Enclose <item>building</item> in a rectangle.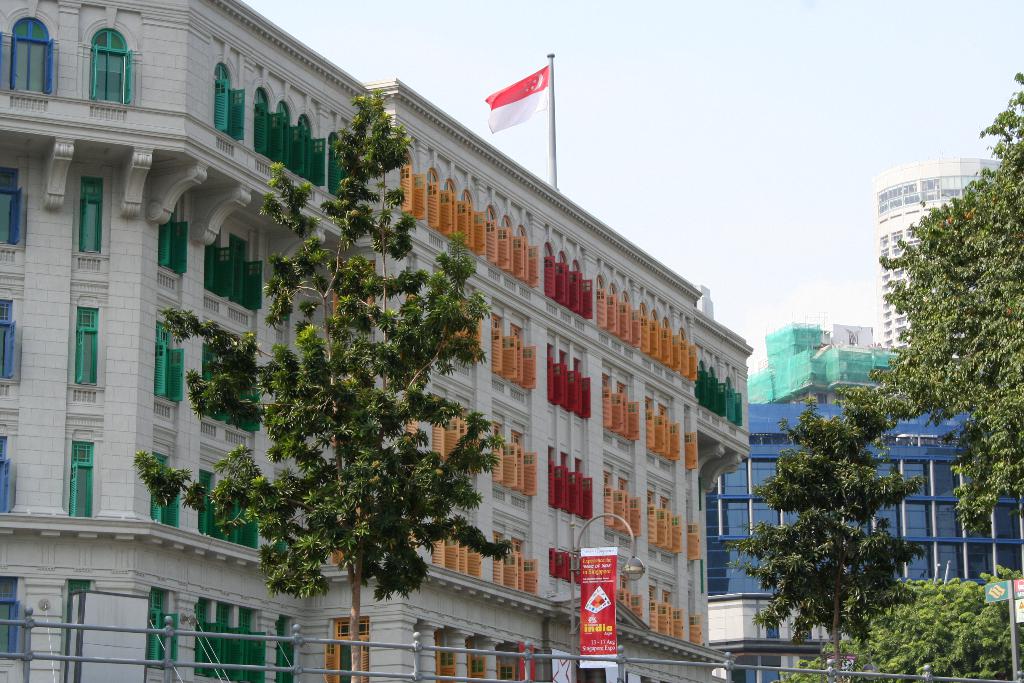
bbox=(707, 318, 1023, 682).
